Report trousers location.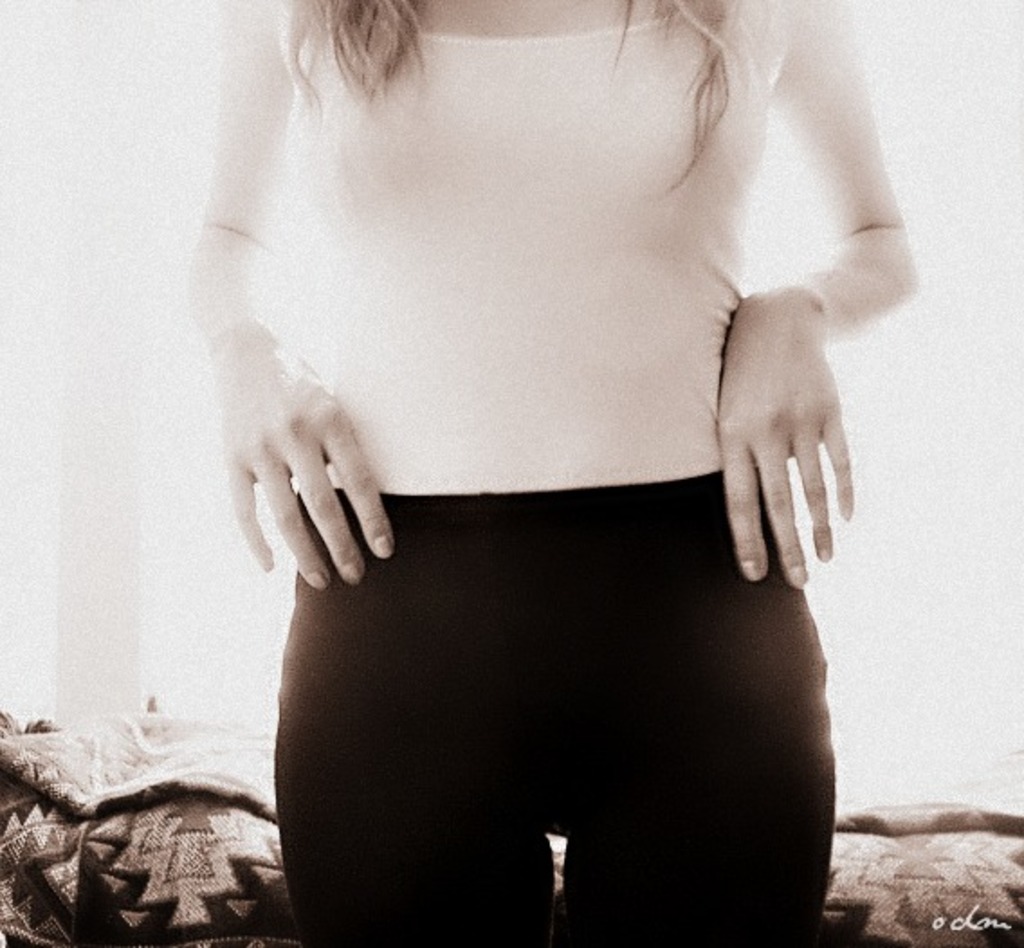
Report: select_region(265, 469, 829, 946).
